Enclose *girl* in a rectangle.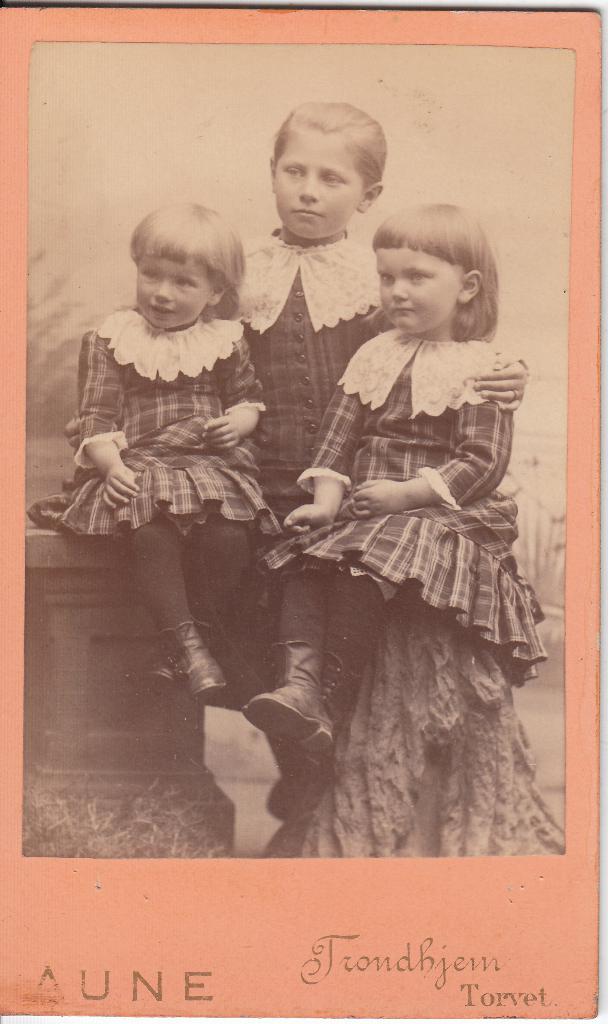
(261,207,538,753).
